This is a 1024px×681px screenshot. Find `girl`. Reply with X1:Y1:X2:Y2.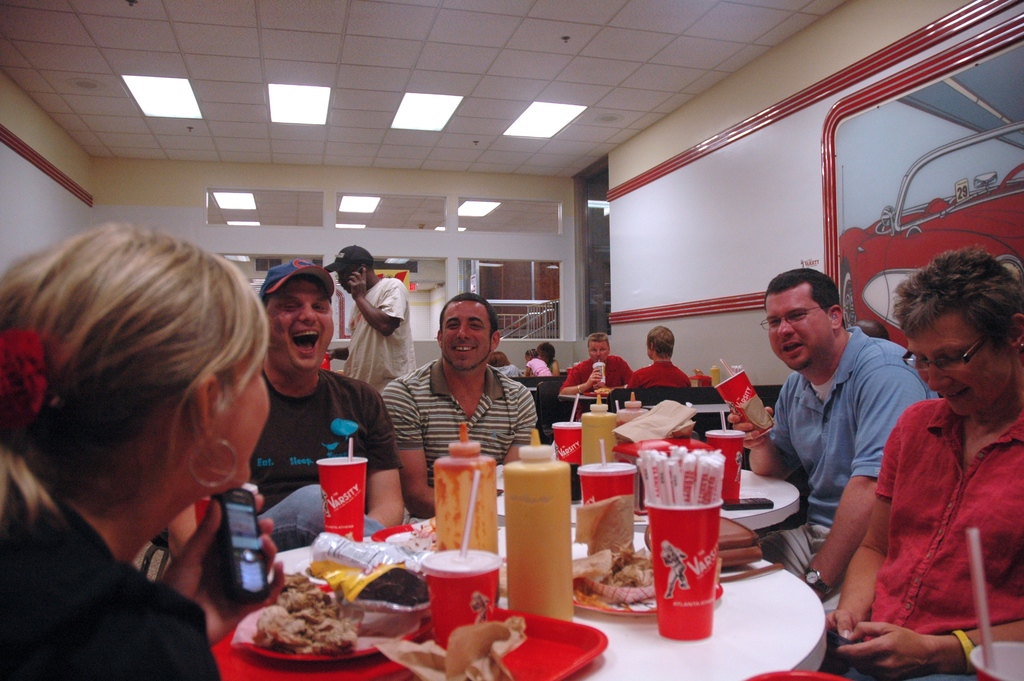
0:215:271:680.
